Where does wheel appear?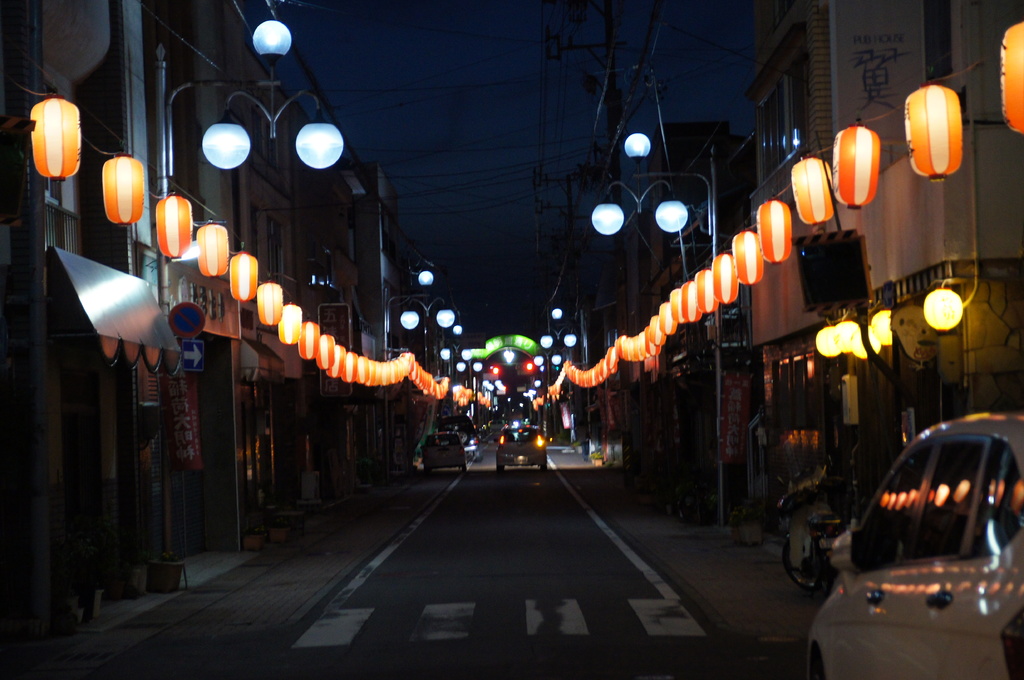
Appears at {"left": 778, "top": 534, "right": 826, "bottom": 592}.
